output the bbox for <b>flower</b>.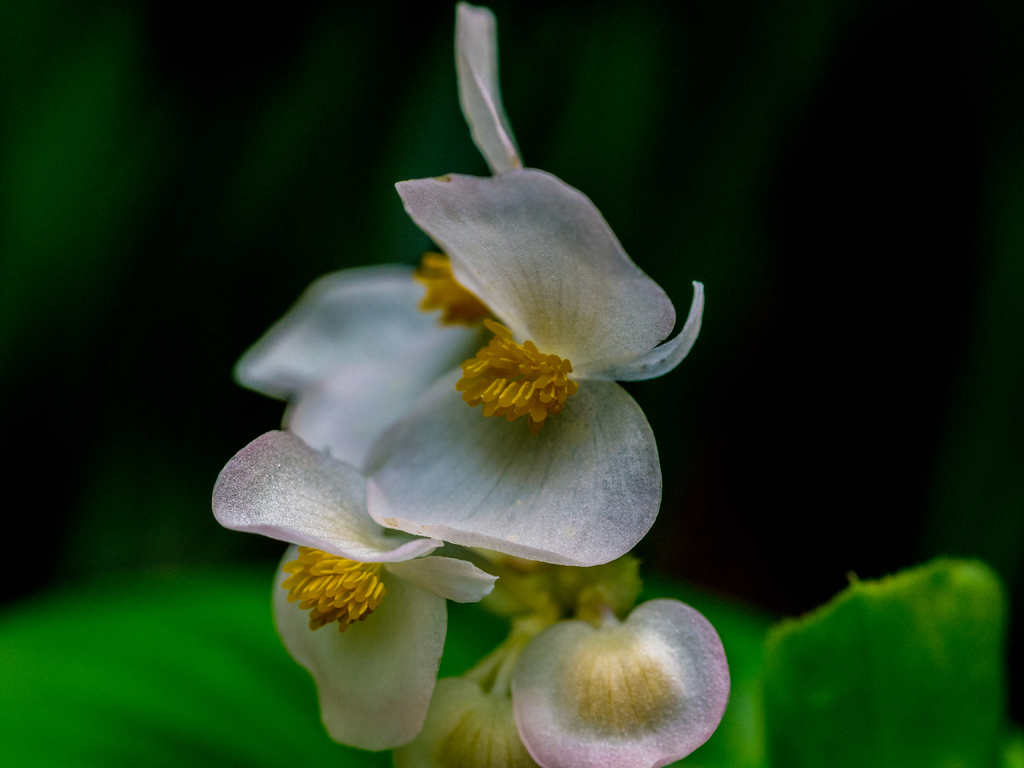
detection(205, 419, 505, 744).
